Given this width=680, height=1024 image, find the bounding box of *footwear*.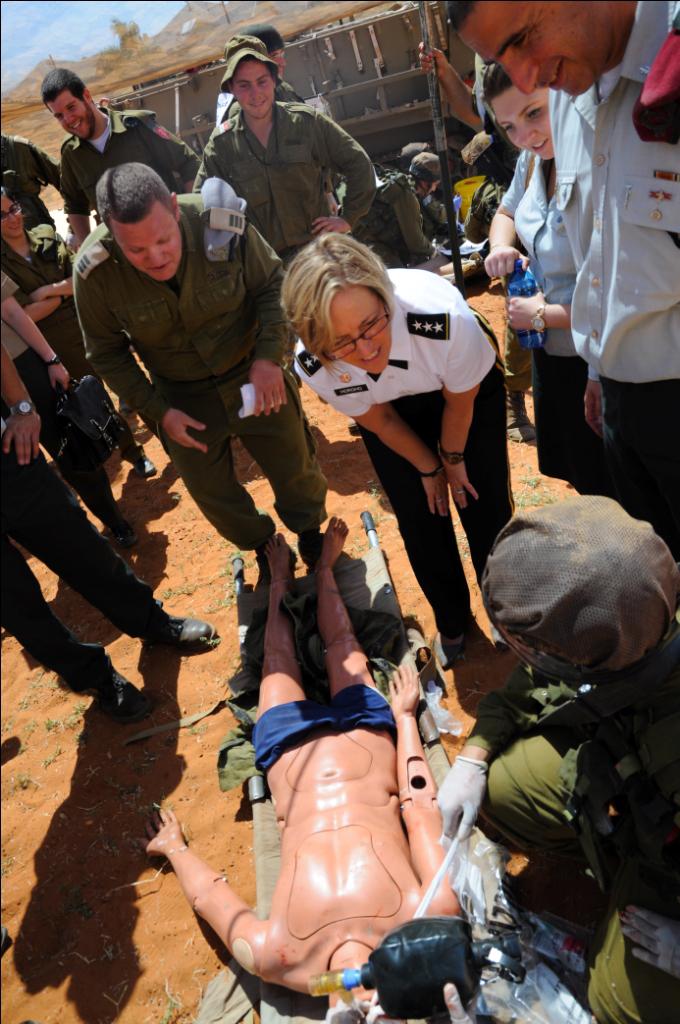
<region>82, 673, 150, 721</region>.
